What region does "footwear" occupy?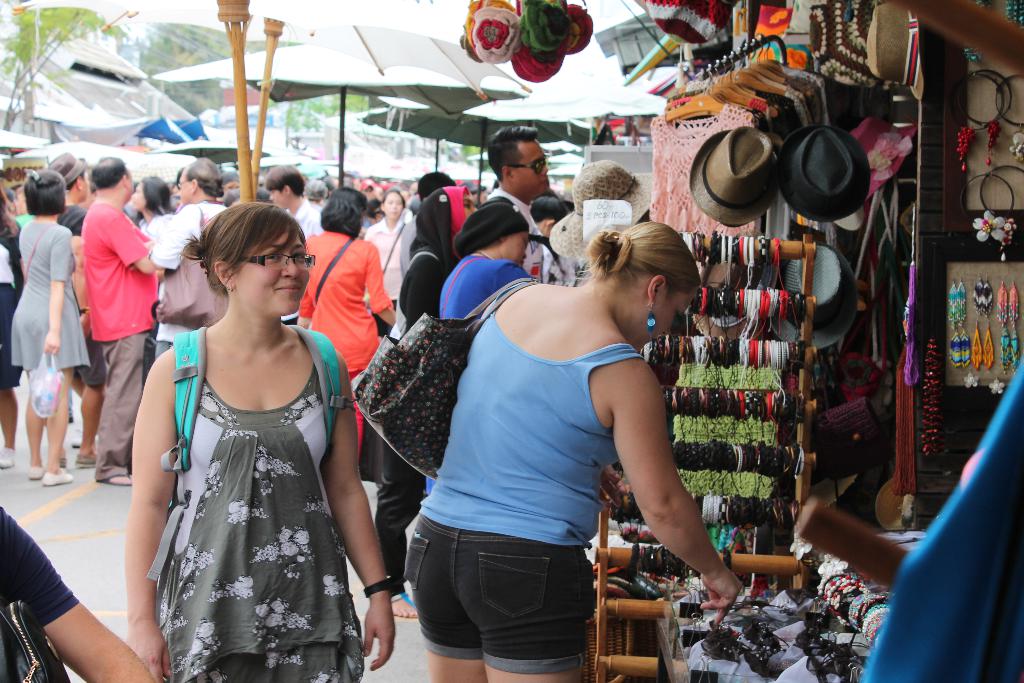
region(98, 473, 132, 486).
